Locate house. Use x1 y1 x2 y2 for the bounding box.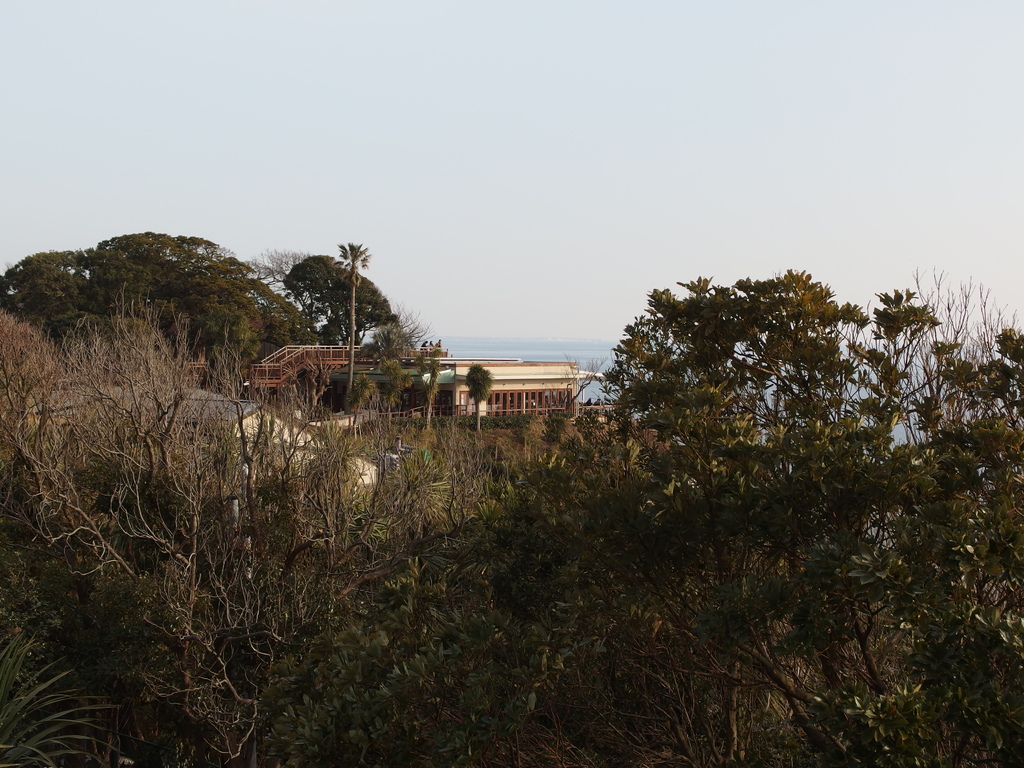
236 343 609 422.
